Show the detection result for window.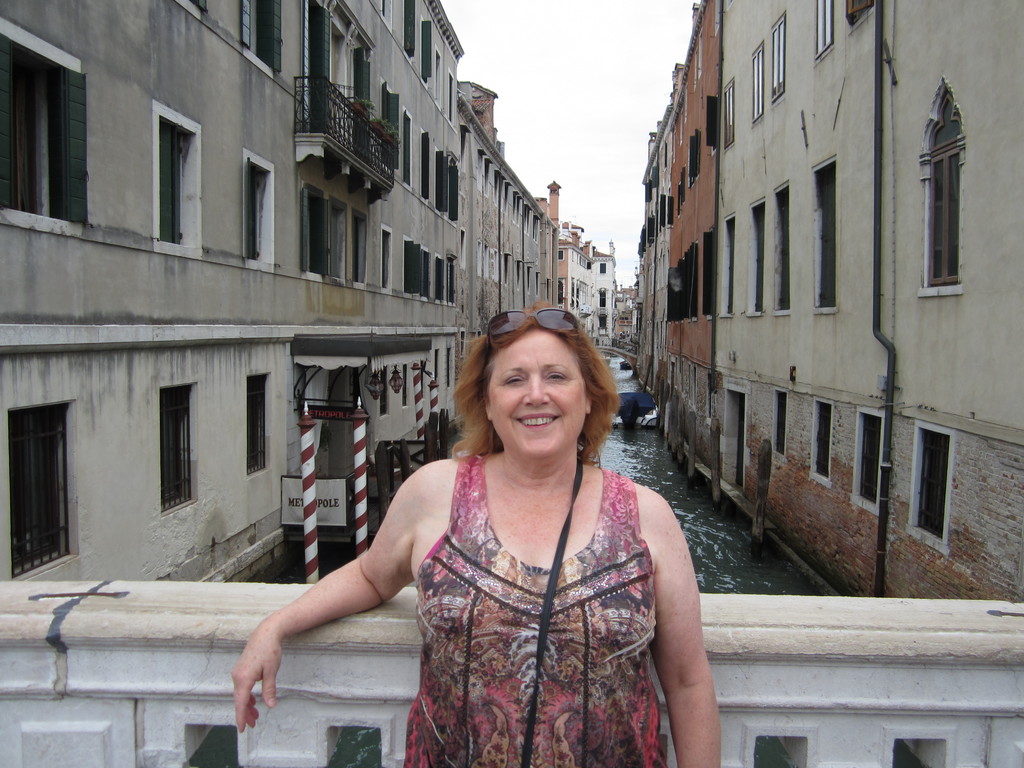
772,186,790,312.
